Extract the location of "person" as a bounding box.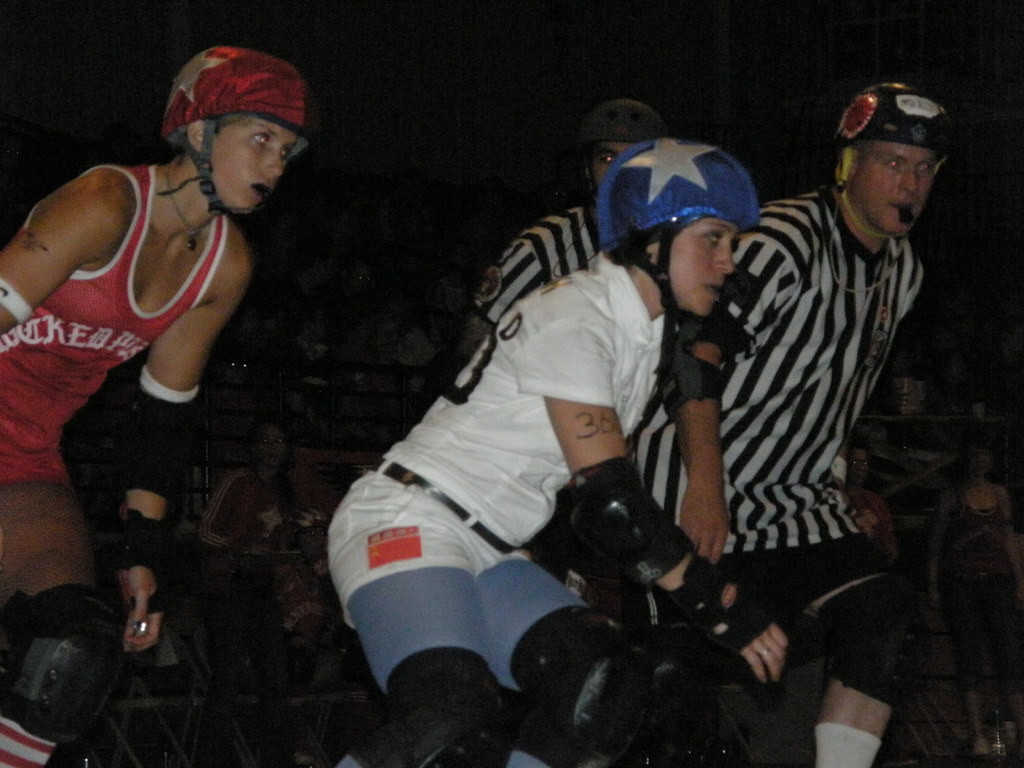
x1=630 y1=81 x2=957 y2=767.
